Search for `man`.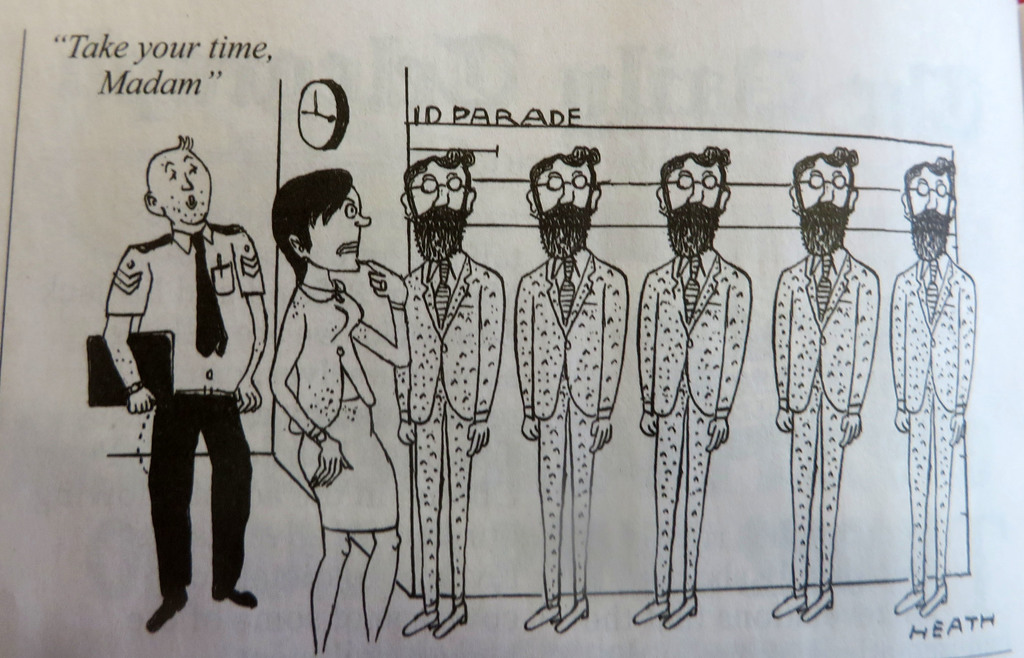
Found at (634, 139, 755, 630).
